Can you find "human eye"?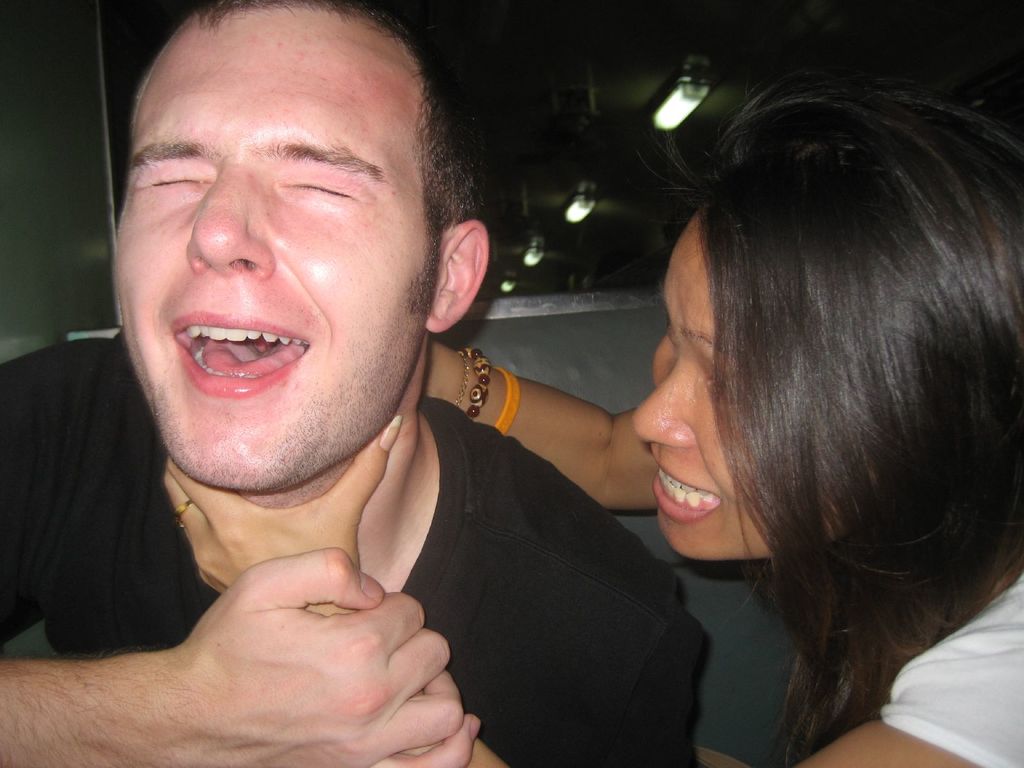
Yes, bounding box: box(255, 150, 373, 216).
